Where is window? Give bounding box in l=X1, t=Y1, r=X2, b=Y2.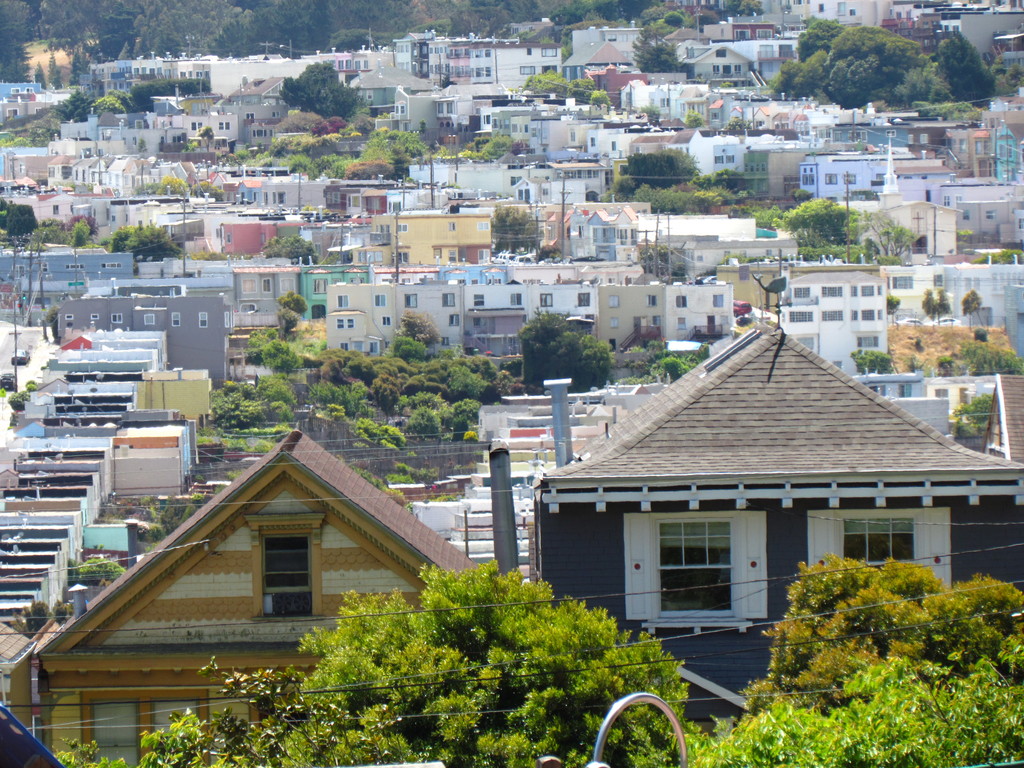
l=511, t=177, r=520, b=185.
